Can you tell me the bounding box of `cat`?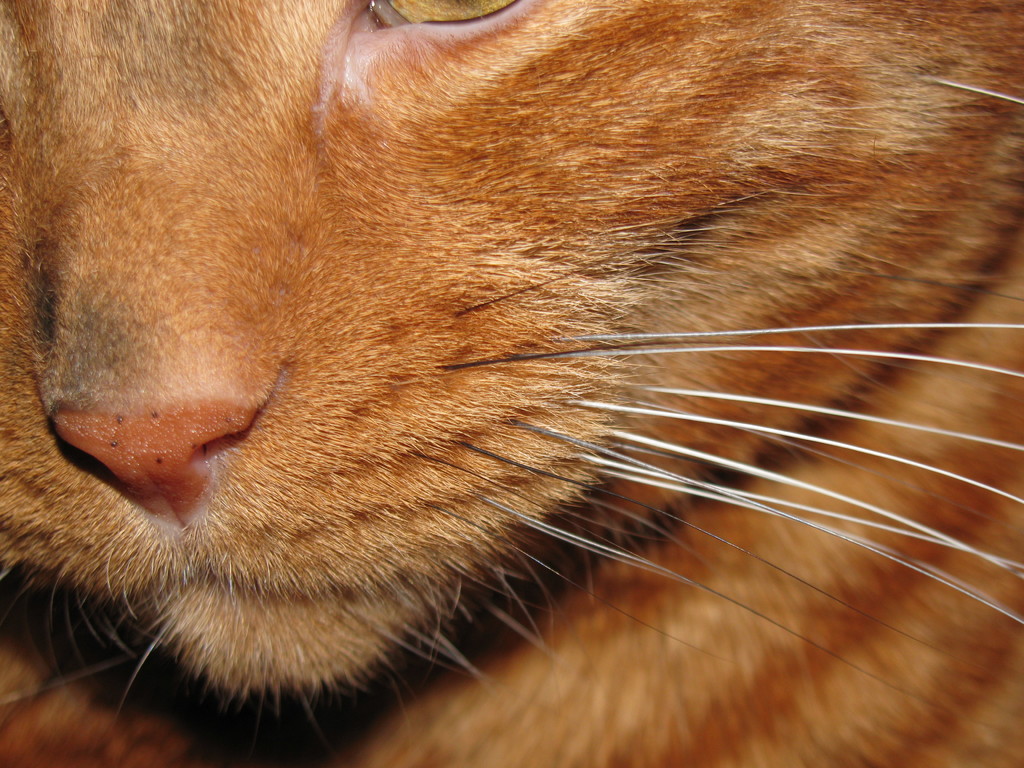
crop(0, 0, 1023, 767).
